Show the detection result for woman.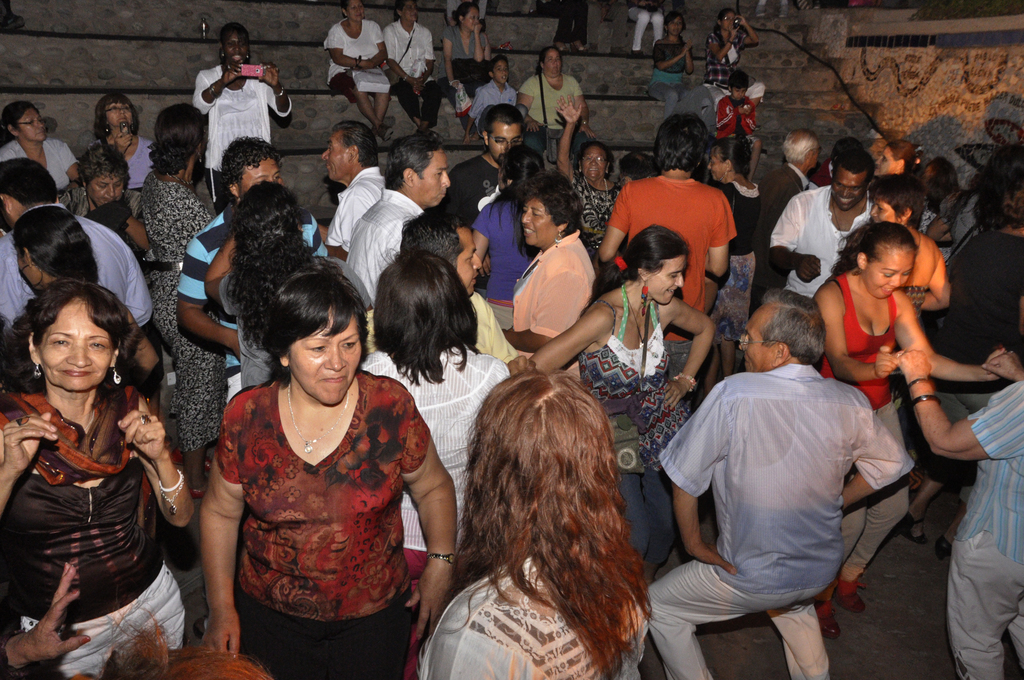
bbox=[94, 90, 168, 166].
